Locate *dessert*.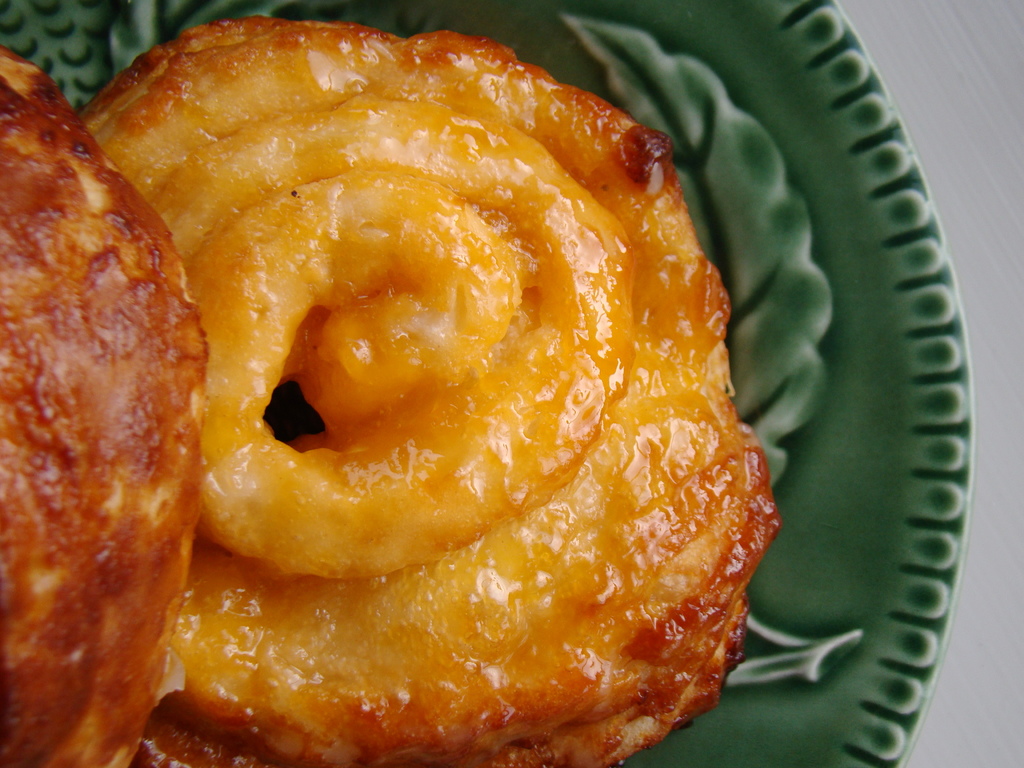
Bounding box: box(0, 47, 214, 767).
